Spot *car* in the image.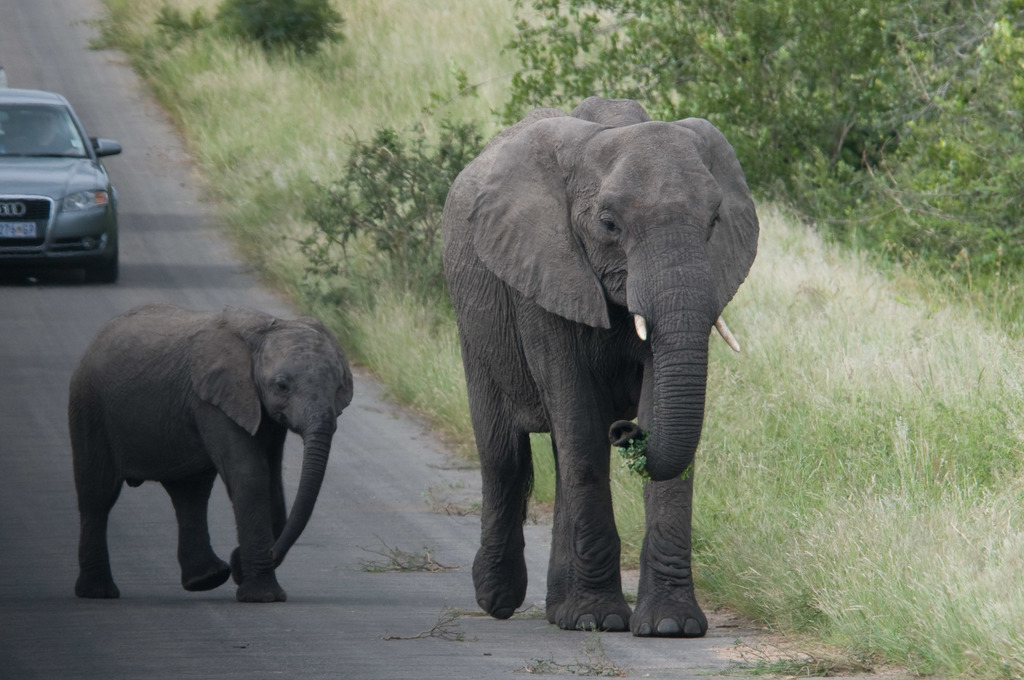
*car* found at bbox(1, 93, 120, 291).
